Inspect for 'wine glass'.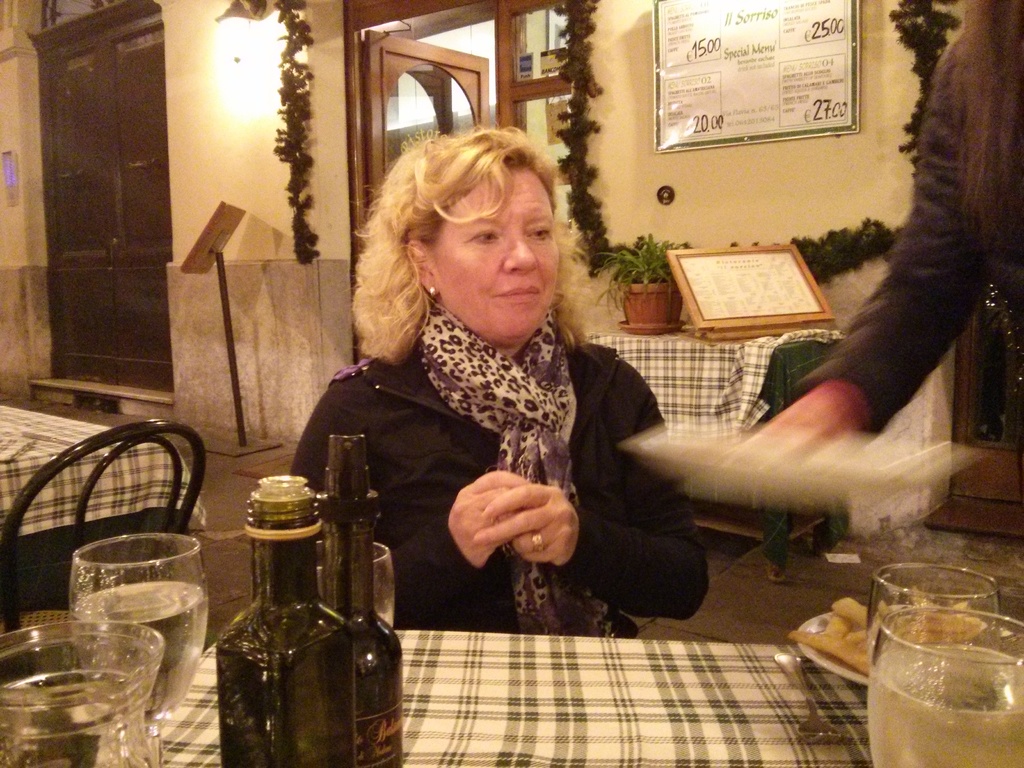
Inspection: [left=70, top=531, right=209, bottom=767].
